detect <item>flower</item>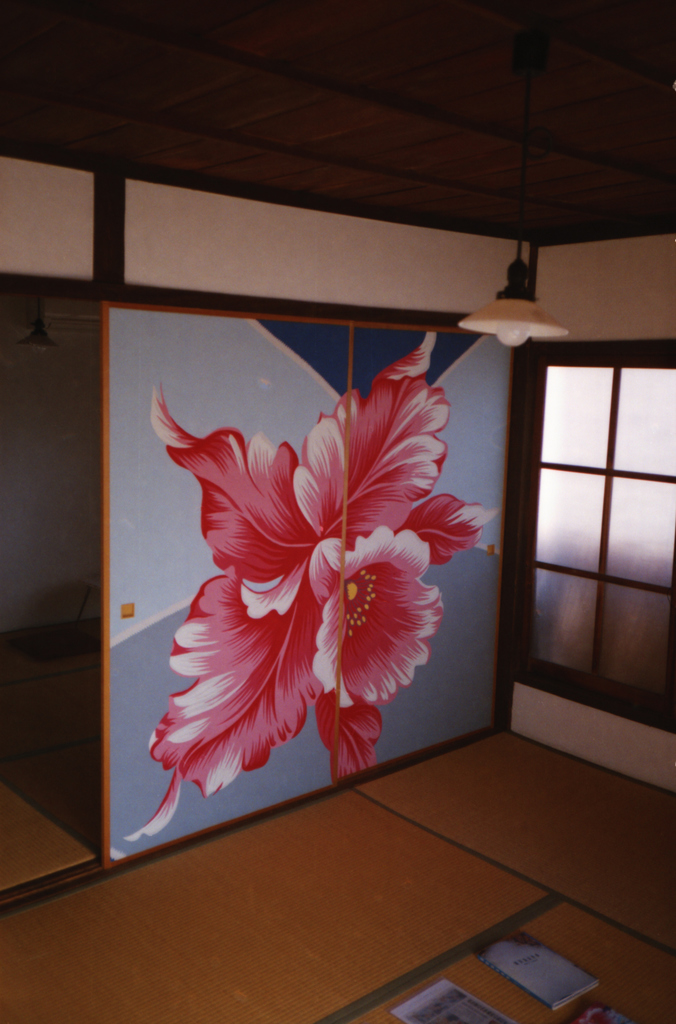
pyautogui.locateOnScreen(143, 337, 514, 851)
